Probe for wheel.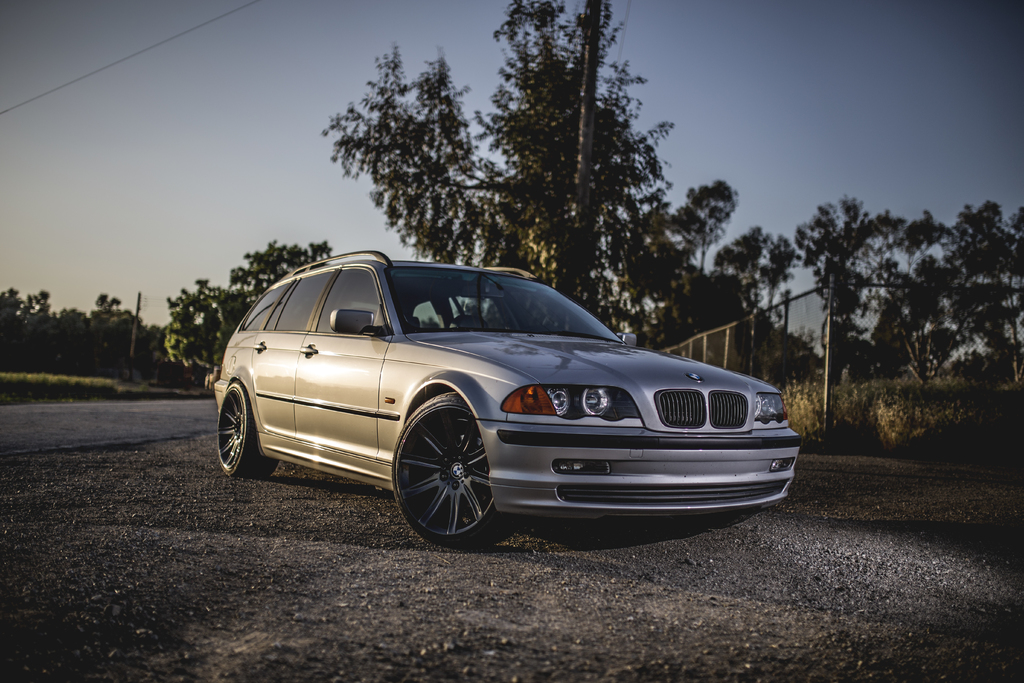
Probe result: (215,387,278,475).
